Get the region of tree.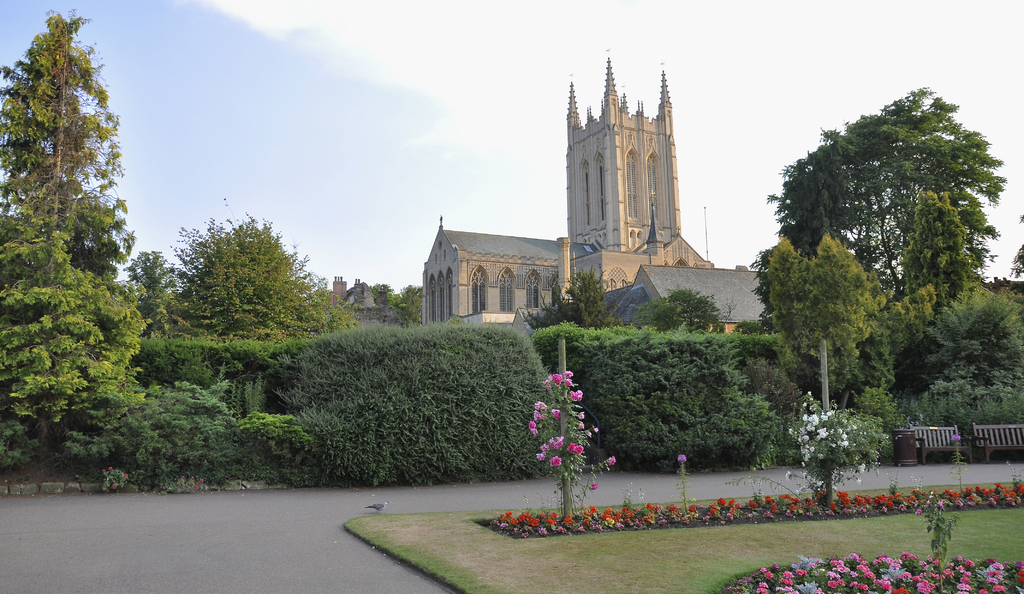
636 286 741 342.
